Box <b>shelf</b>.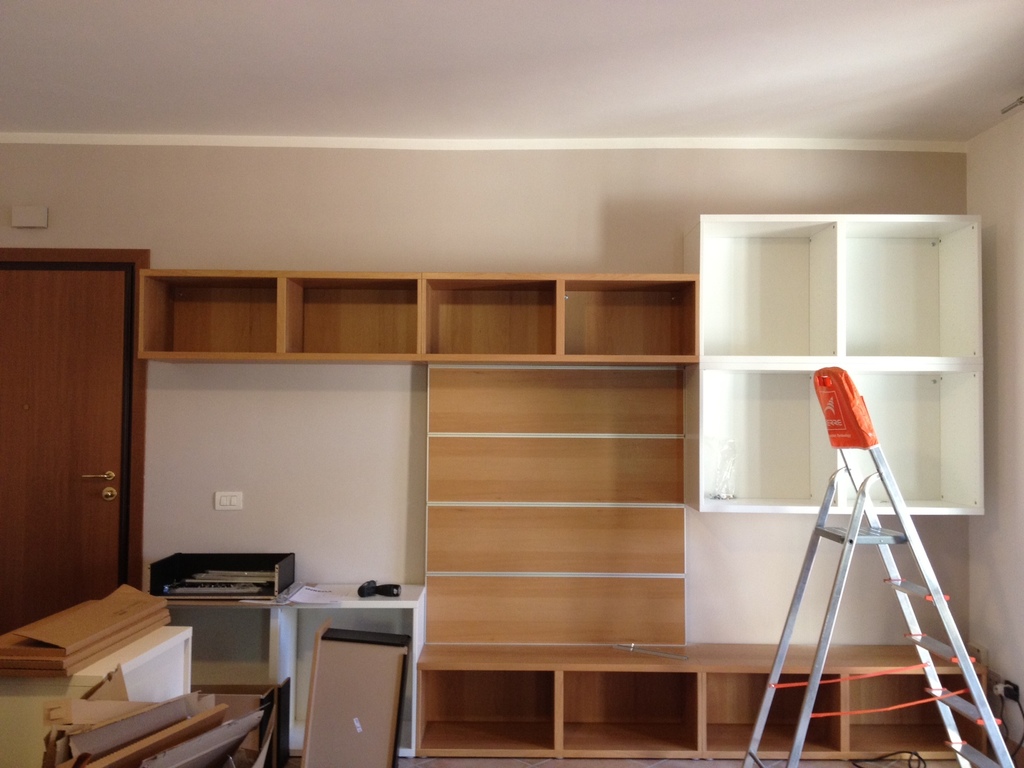
x1=138 y1=271 x2=289 y2=360.
